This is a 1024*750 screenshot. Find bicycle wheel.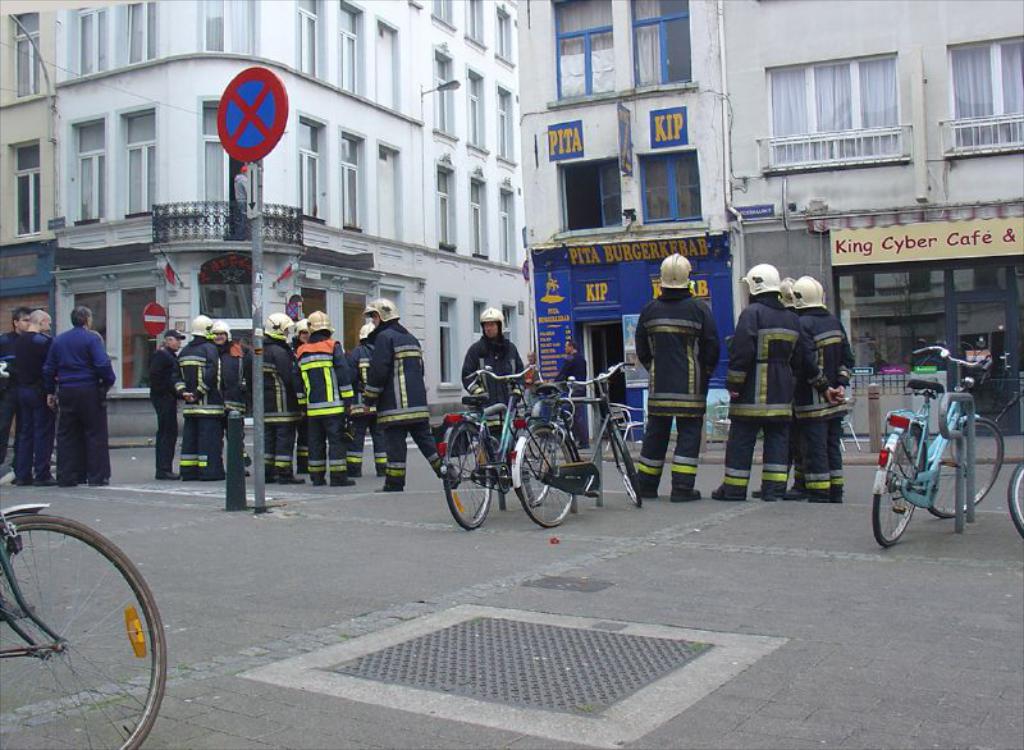
Bounding box: 870/425/925/545.
